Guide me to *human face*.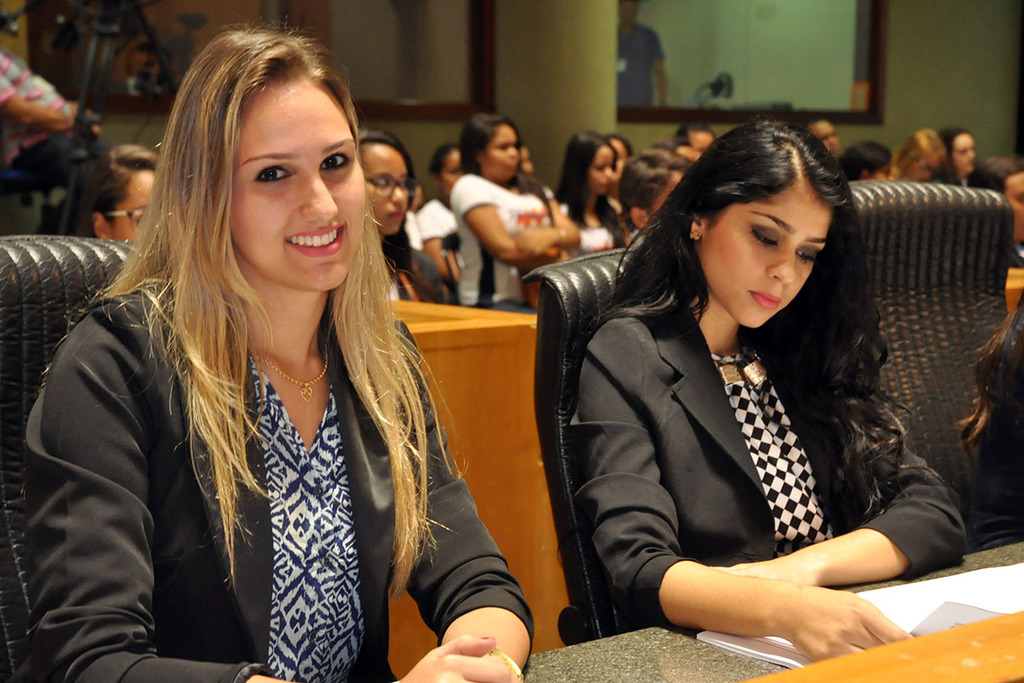
Guidance: 484:123:522:180.
